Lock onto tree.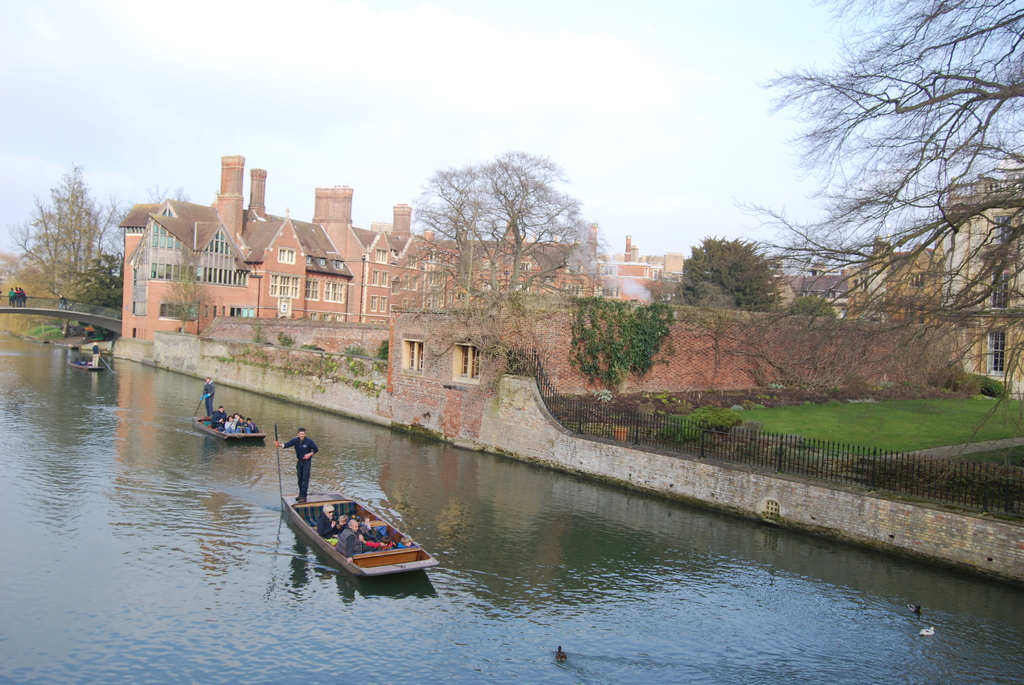
Locked: {"x1": 401, "y1": 141, "x2": 605, "y2": 332}.
